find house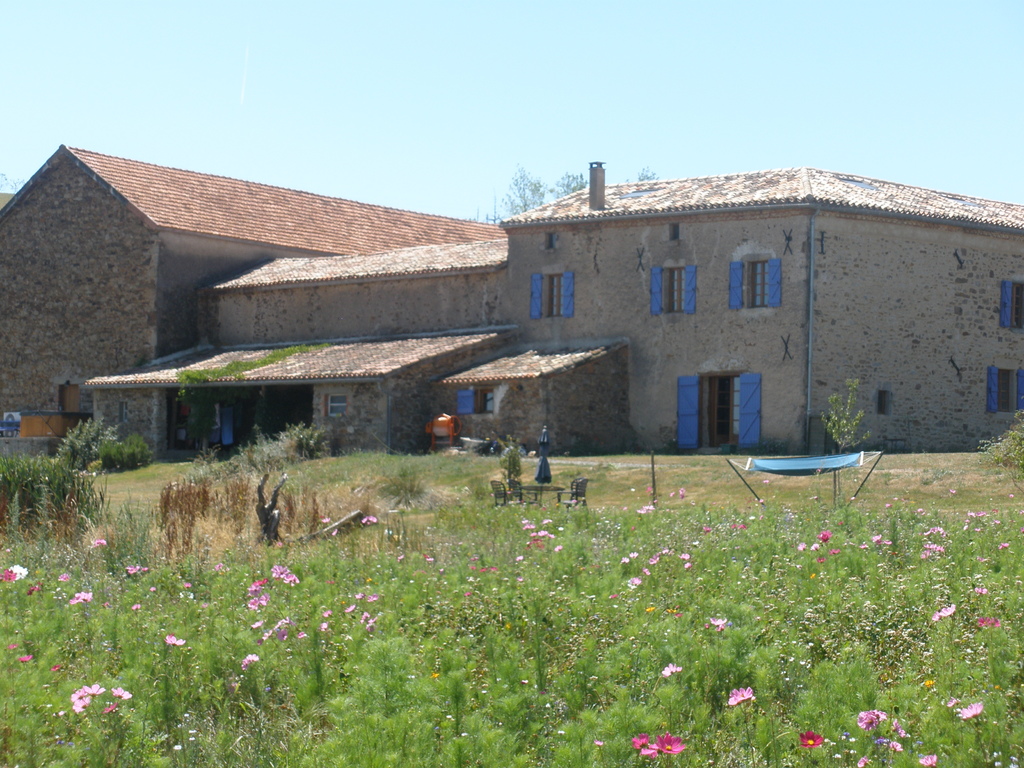
{"left": 100, "top": 143, "right": 963, "bottom": 502}
